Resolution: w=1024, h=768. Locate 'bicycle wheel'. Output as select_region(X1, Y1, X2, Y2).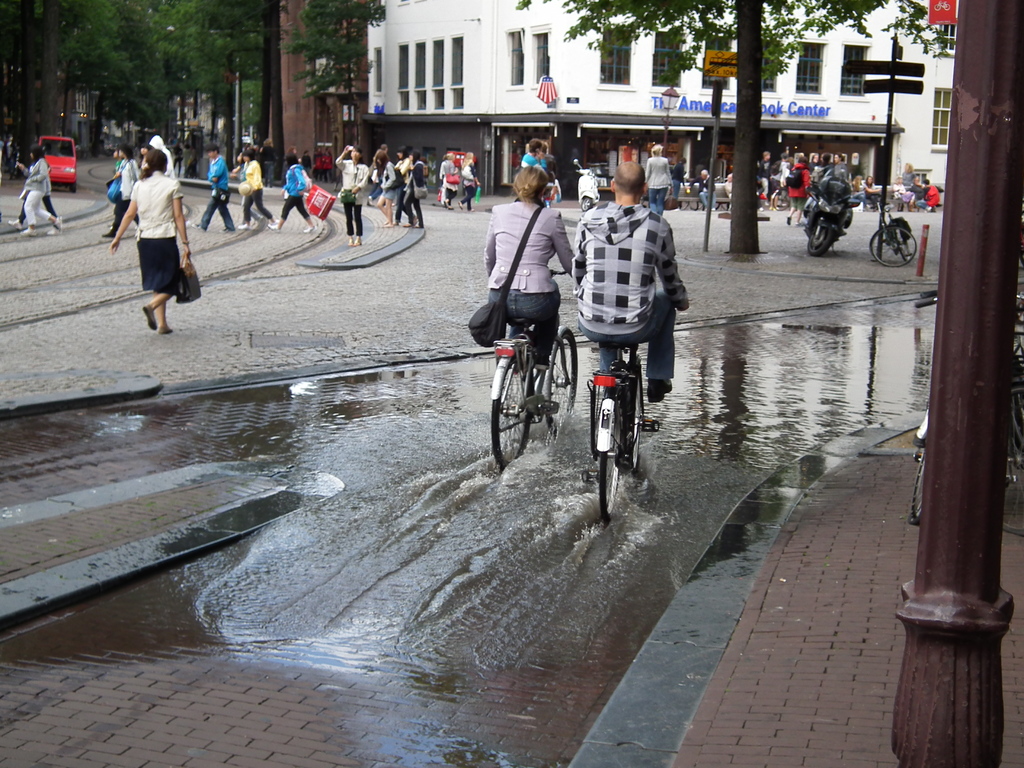
select_region(868, 222, 916, 268).
